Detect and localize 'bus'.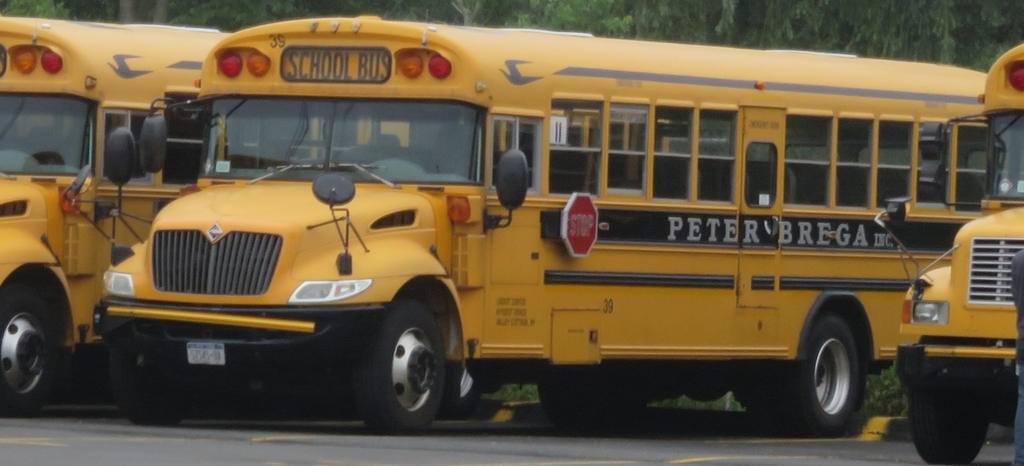
Localized at (94,7,1002,435).
